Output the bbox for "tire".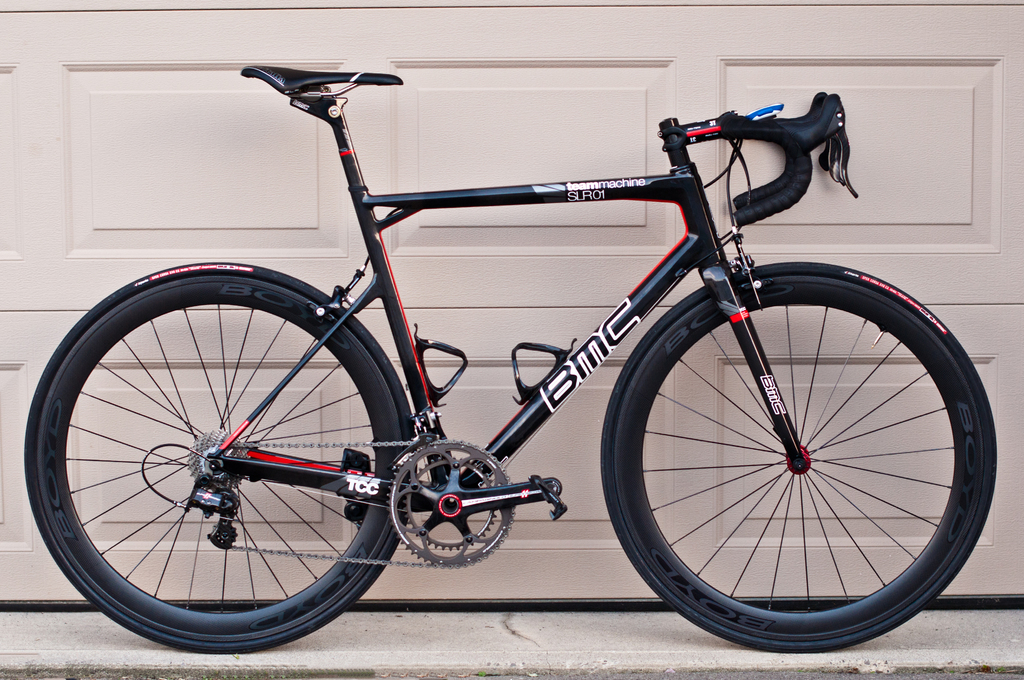
x1=596, y1=254, x2=998, y2=656.
